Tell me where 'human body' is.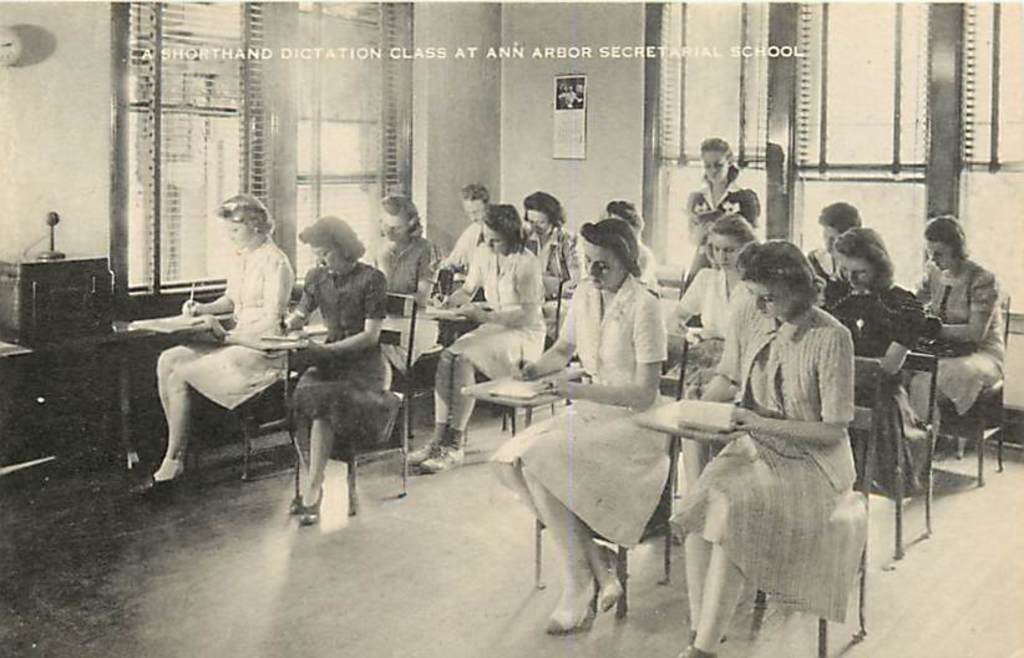
'human body' is at crop(518, 268, 665, 638).
